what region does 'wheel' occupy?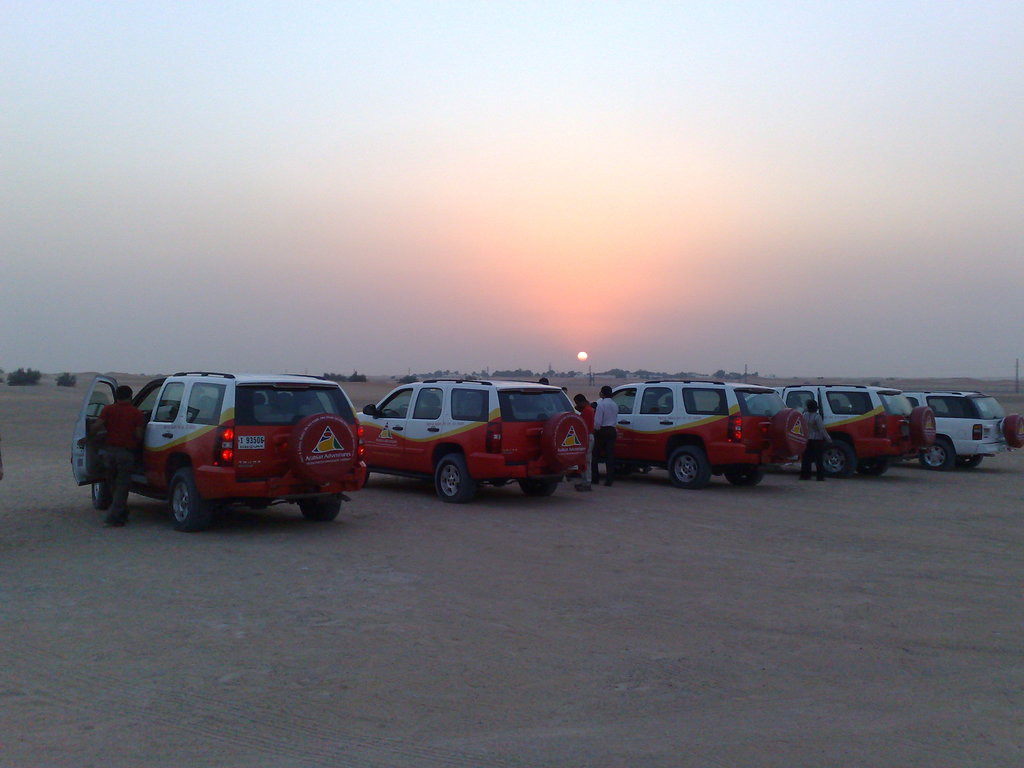
<region>431, 449, 476, 501</region>.
